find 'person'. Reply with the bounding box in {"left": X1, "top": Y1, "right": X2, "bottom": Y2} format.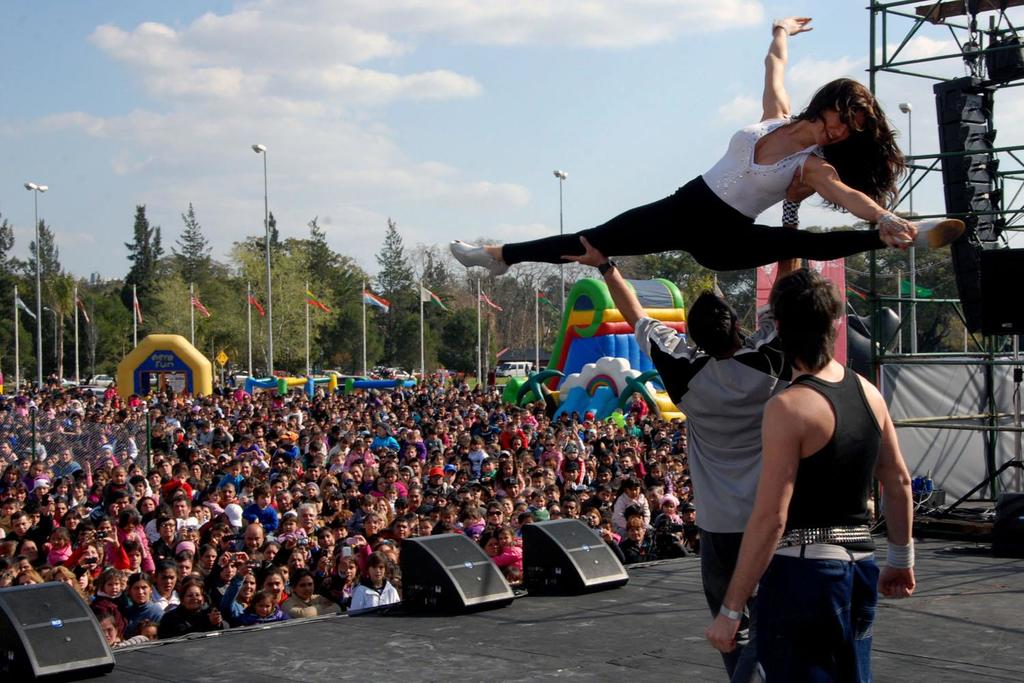
{"left": 401, "top": 440, "right": 416, "bottom": 469}.
